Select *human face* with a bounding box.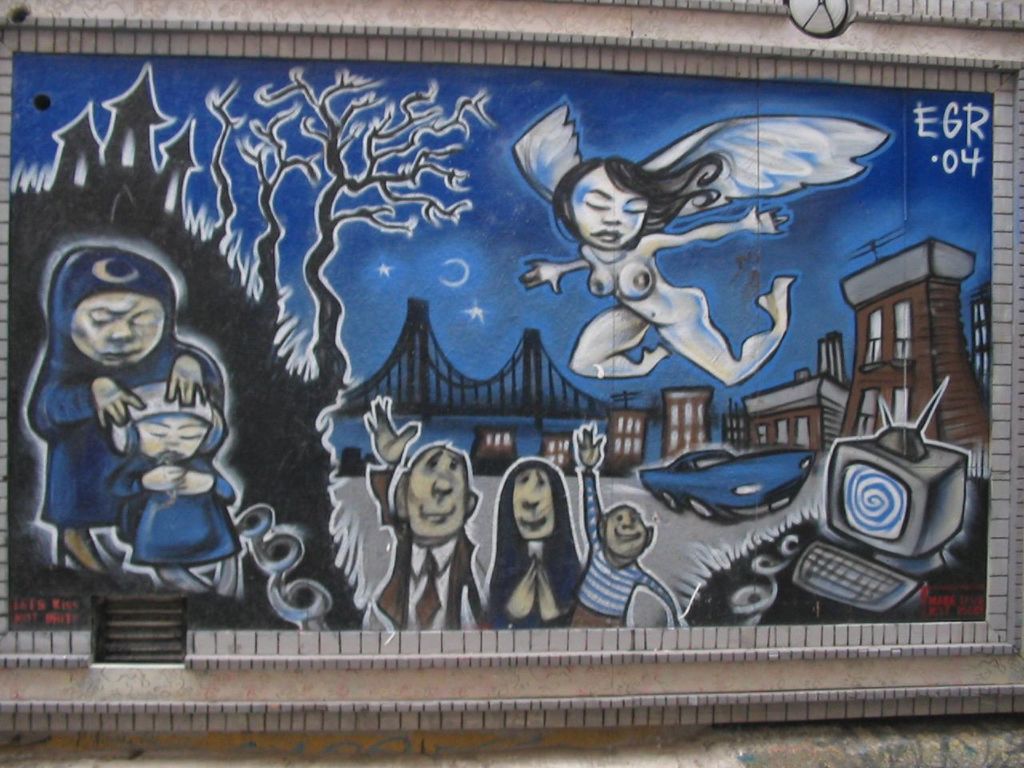
[x1=513, y1=469, x2=550, y2=538].
